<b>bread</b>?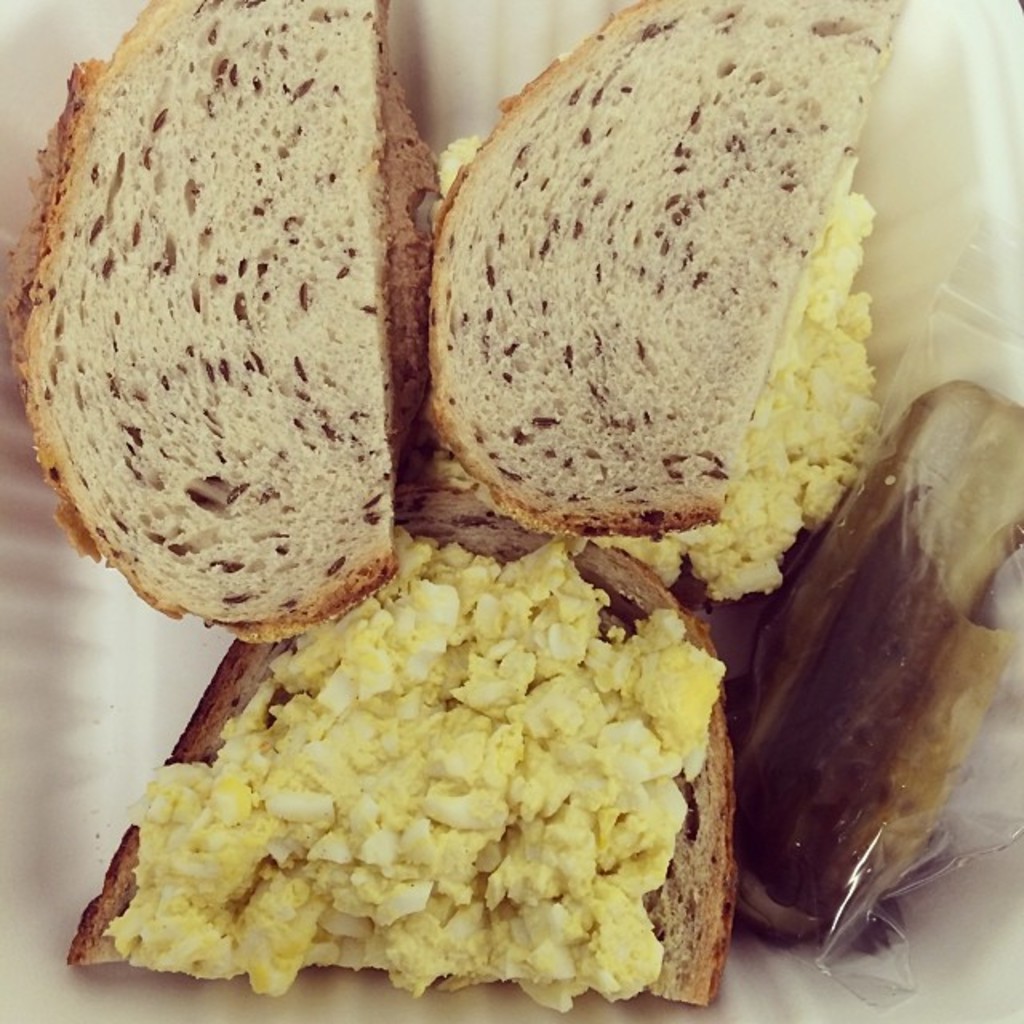
box(394, 54, 430, 454)
